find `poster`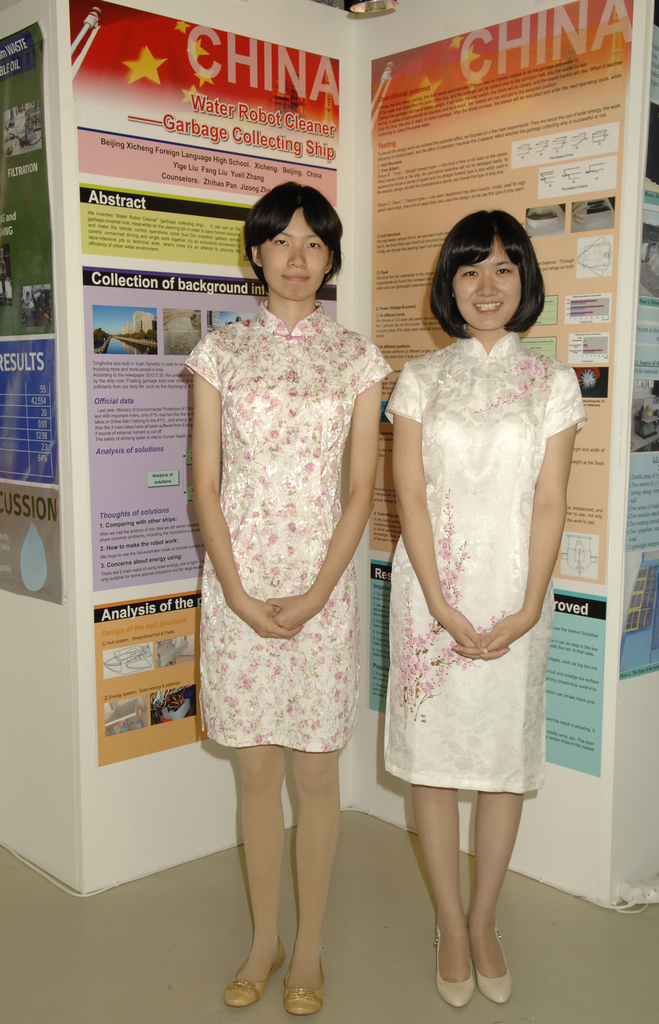
[615,0,658,676]
